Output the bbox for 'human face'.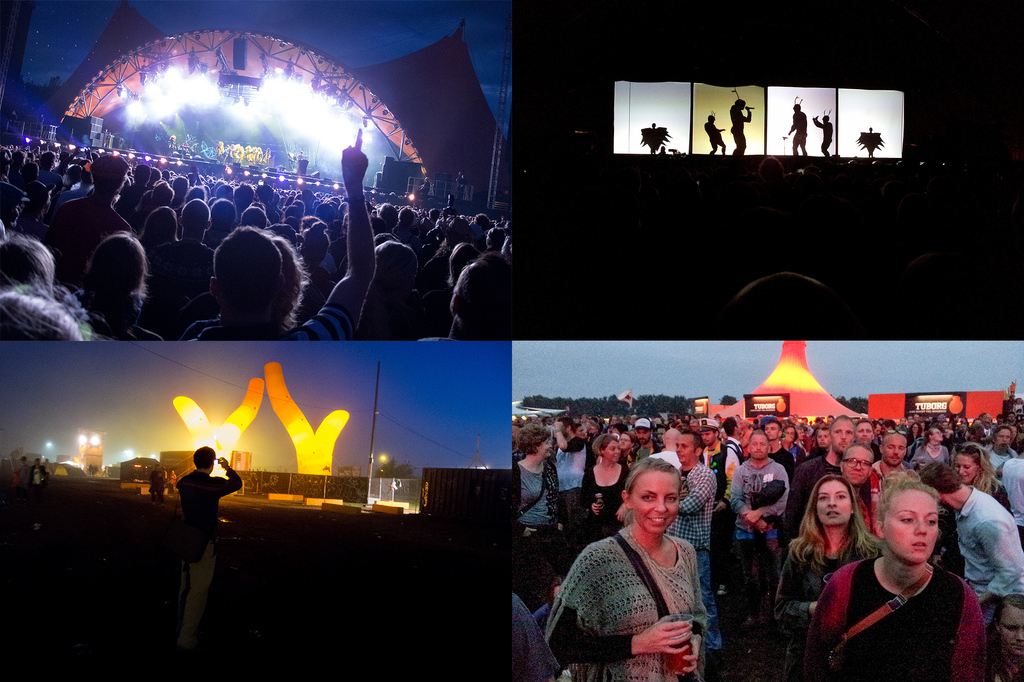
620:434:632:451.
